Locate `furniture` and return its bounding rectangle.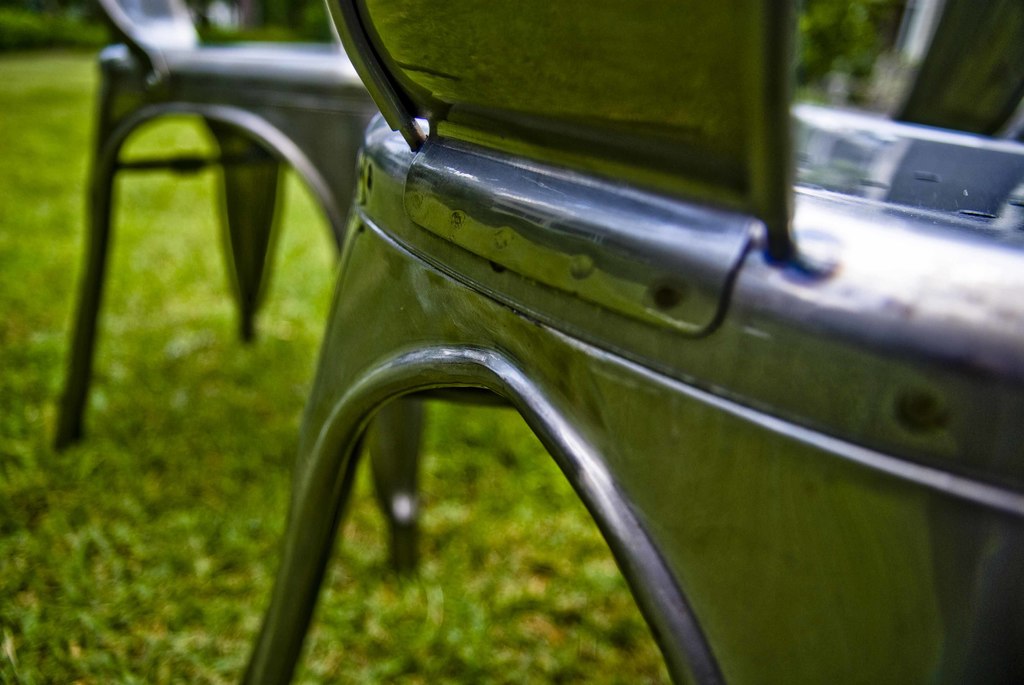
{"left": 55, "top": 0, "right": 429, "bottom": 578}.
